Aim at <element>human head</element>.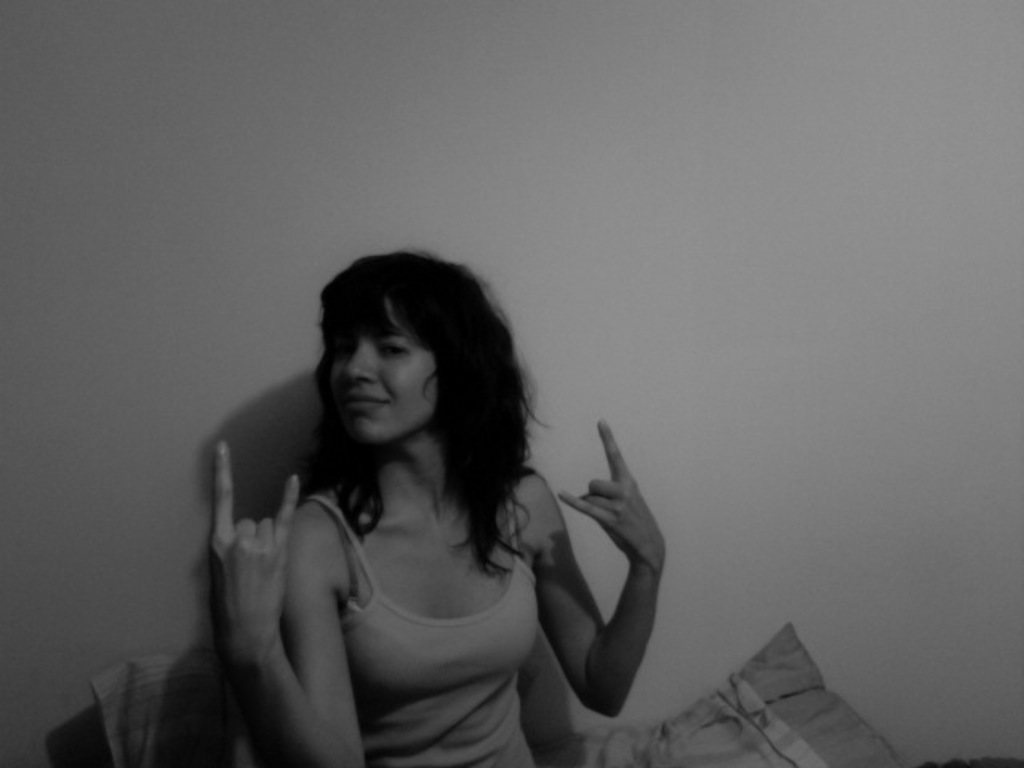
Aimed at 267 253 539 472.
